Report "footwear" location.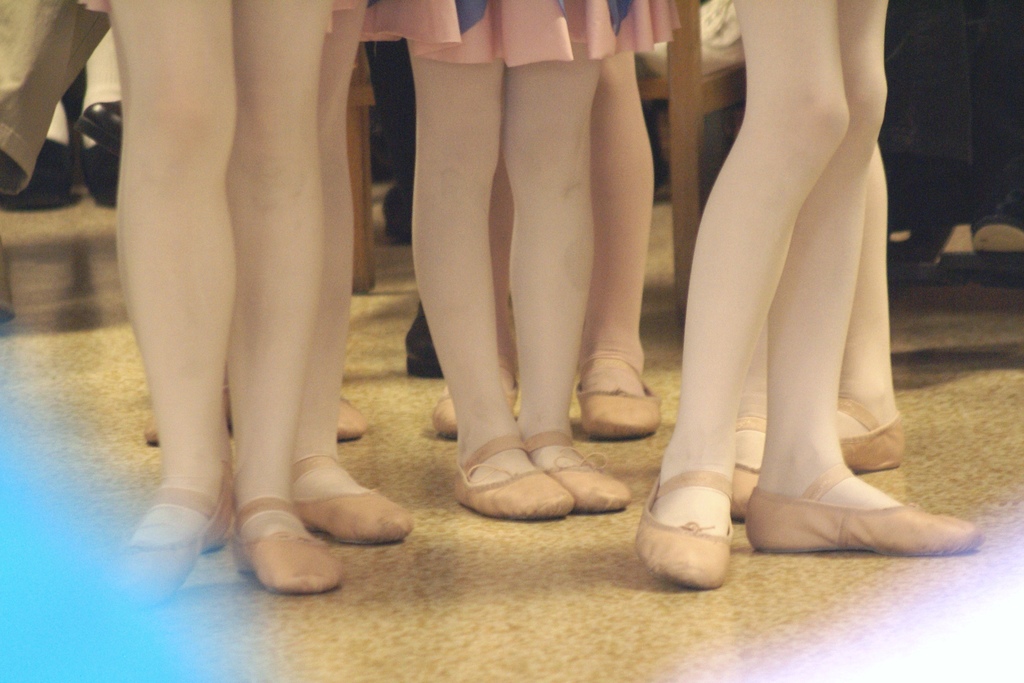
Report: (x1=431, y1=395, x2=458, y2=440).
